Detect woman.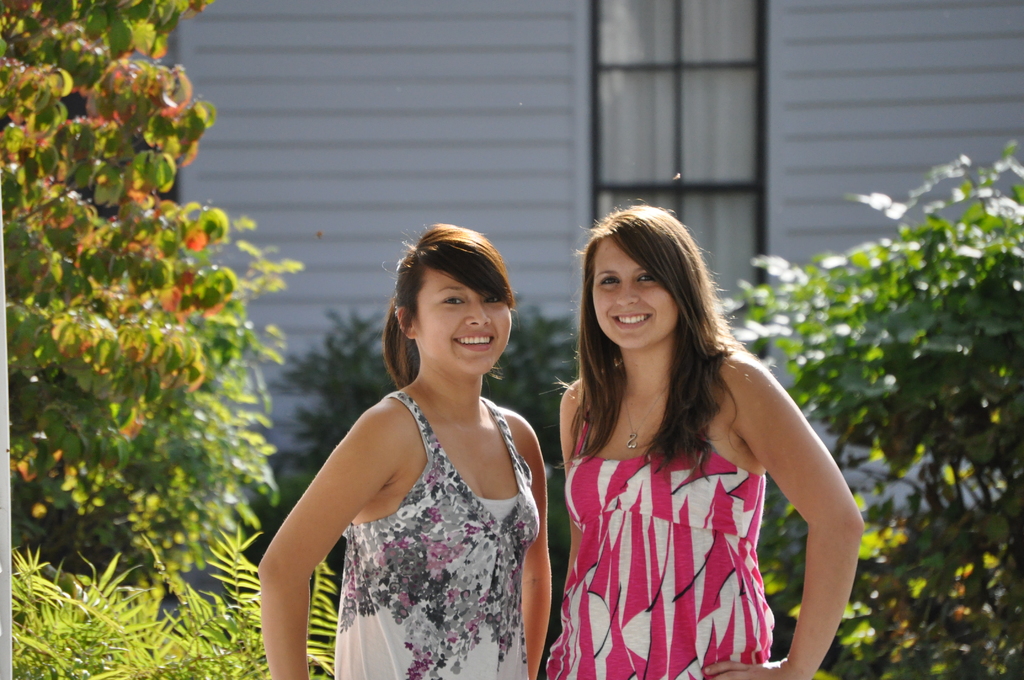
Detected at [left=548, top=203, right=863, bottom=679].
